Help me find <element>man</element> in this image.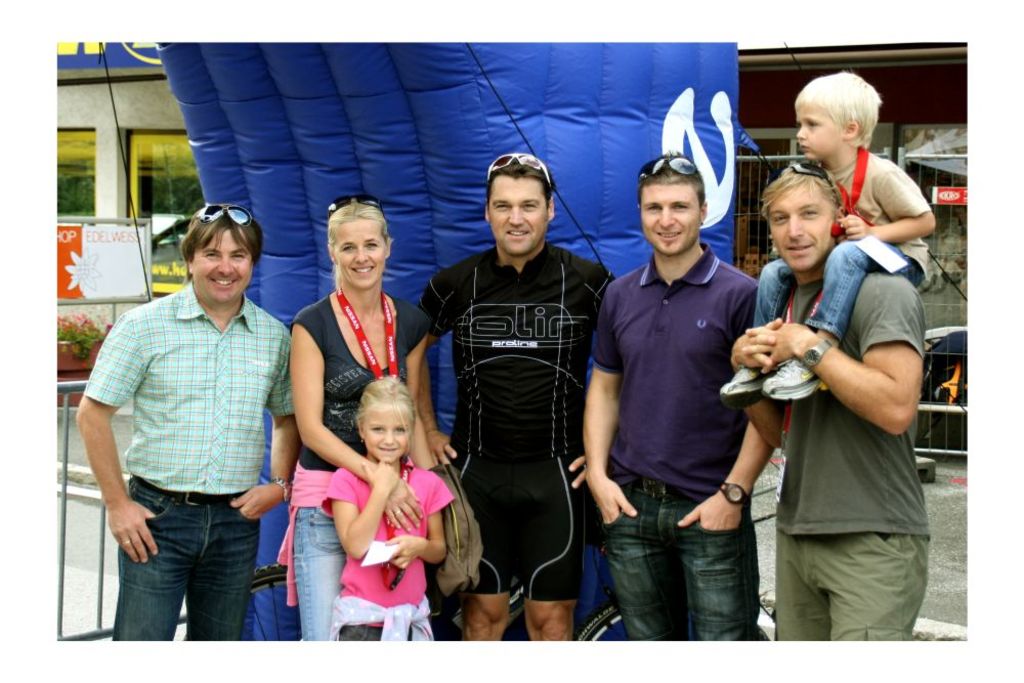
Found it: (732, 164, 932, 639).
